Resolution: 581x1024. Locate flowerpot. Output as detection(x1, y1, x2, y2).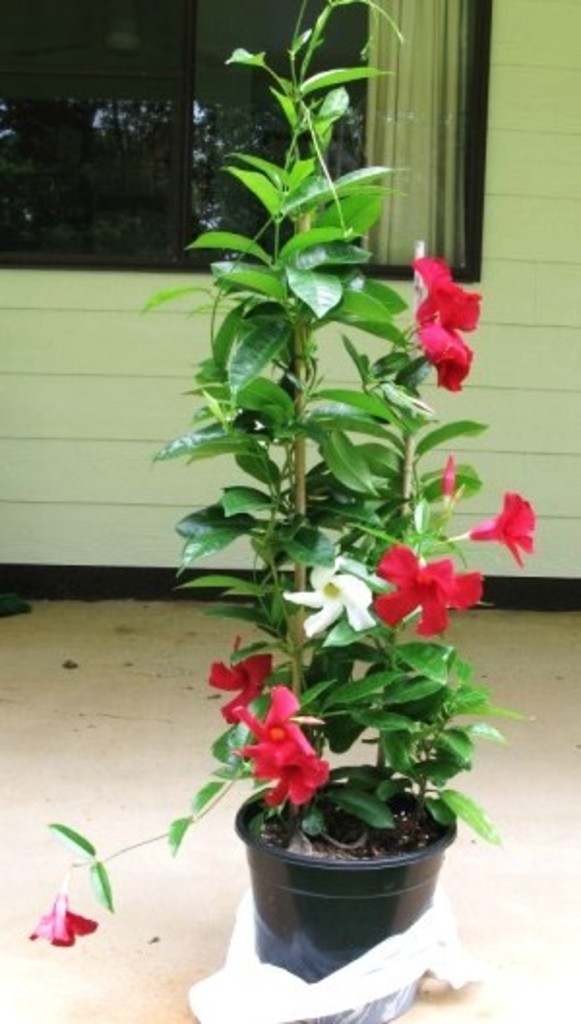
detection(238, 770, 455, 954).
